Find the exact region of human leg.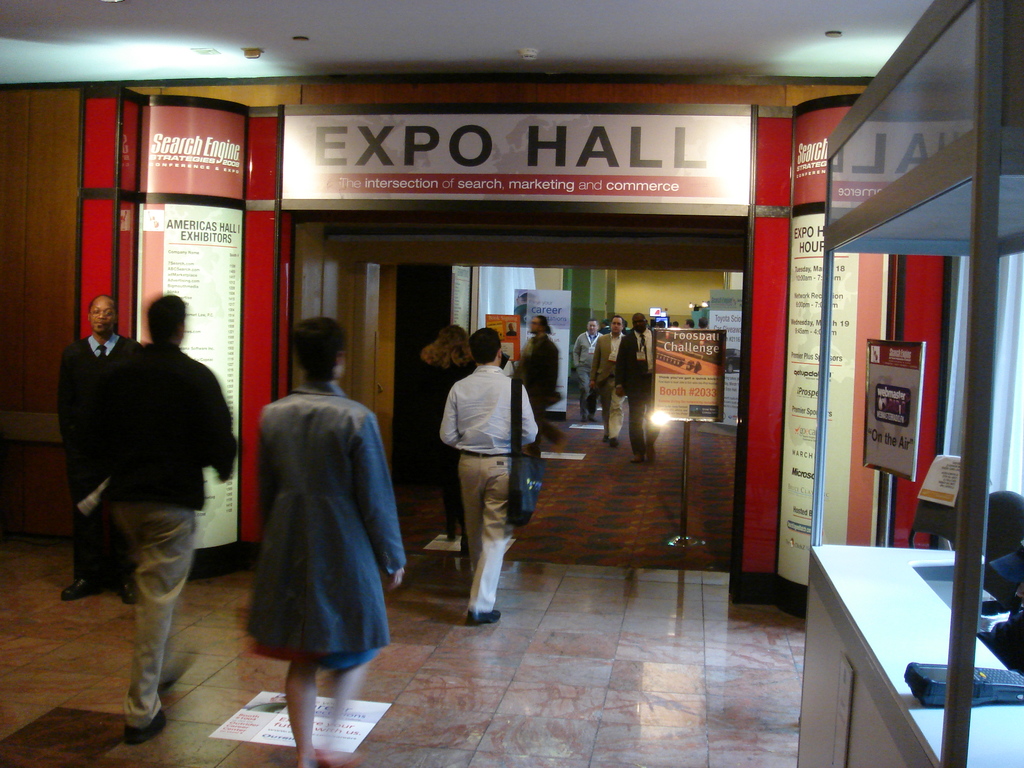
Exact region: left=598, top=373, right=622, bottom=446.
